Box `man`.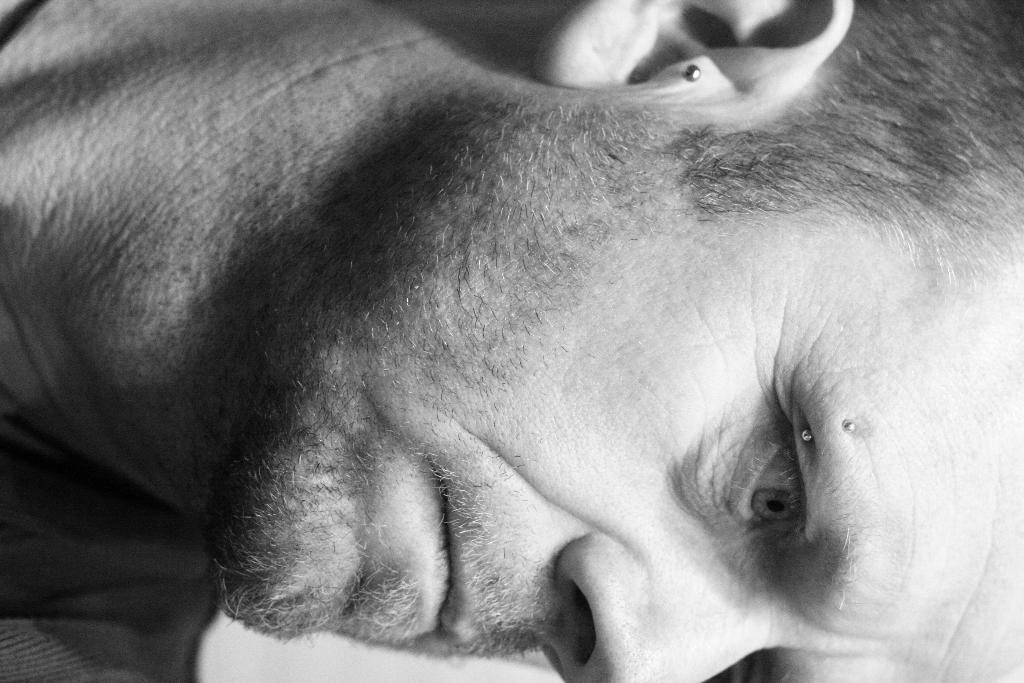
(0,0,1023,682).
